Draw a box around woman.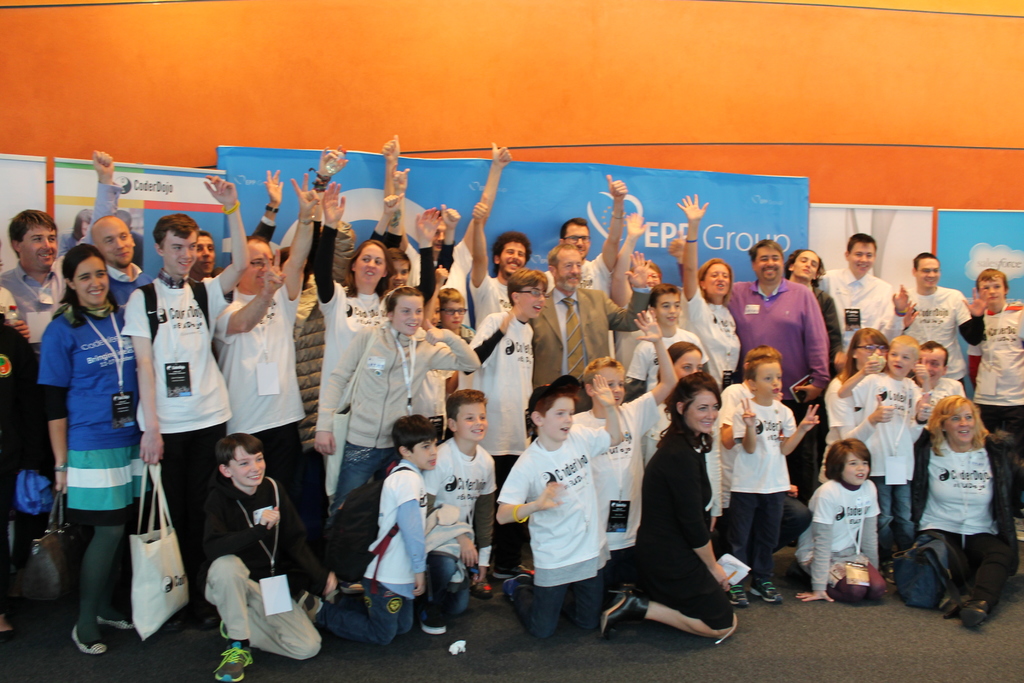
rect(679, 194, 740, 383).
